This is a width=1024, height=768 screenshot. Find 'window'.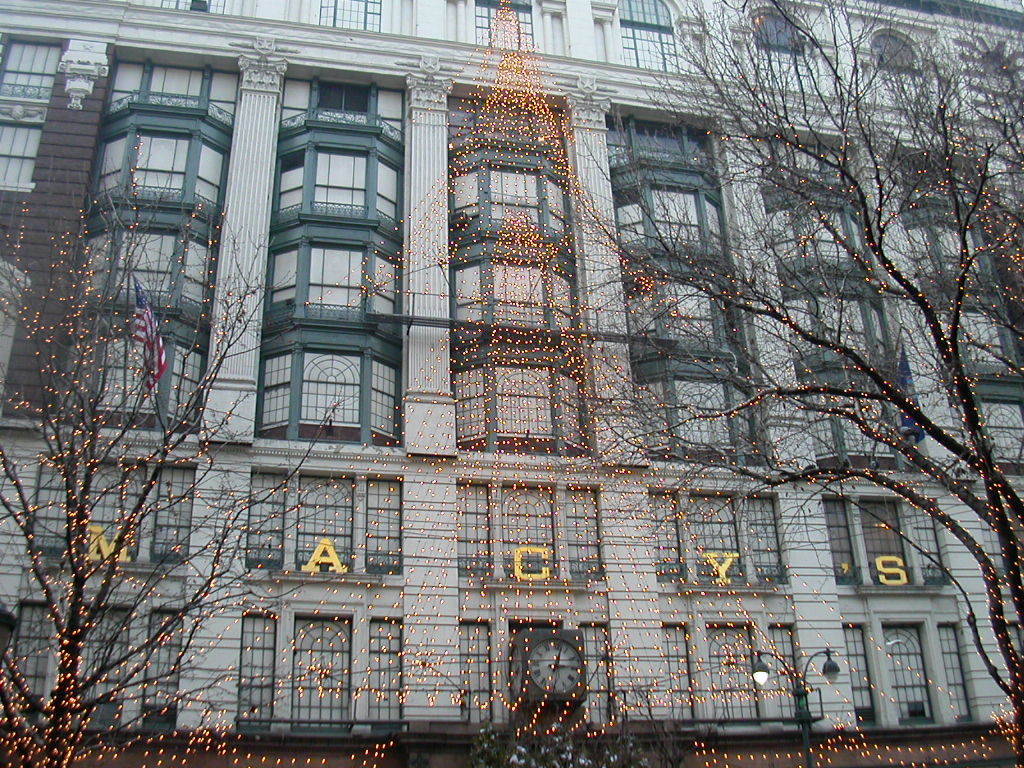
Bounding box: [left=243, top=459, right=402, bottom=581].
